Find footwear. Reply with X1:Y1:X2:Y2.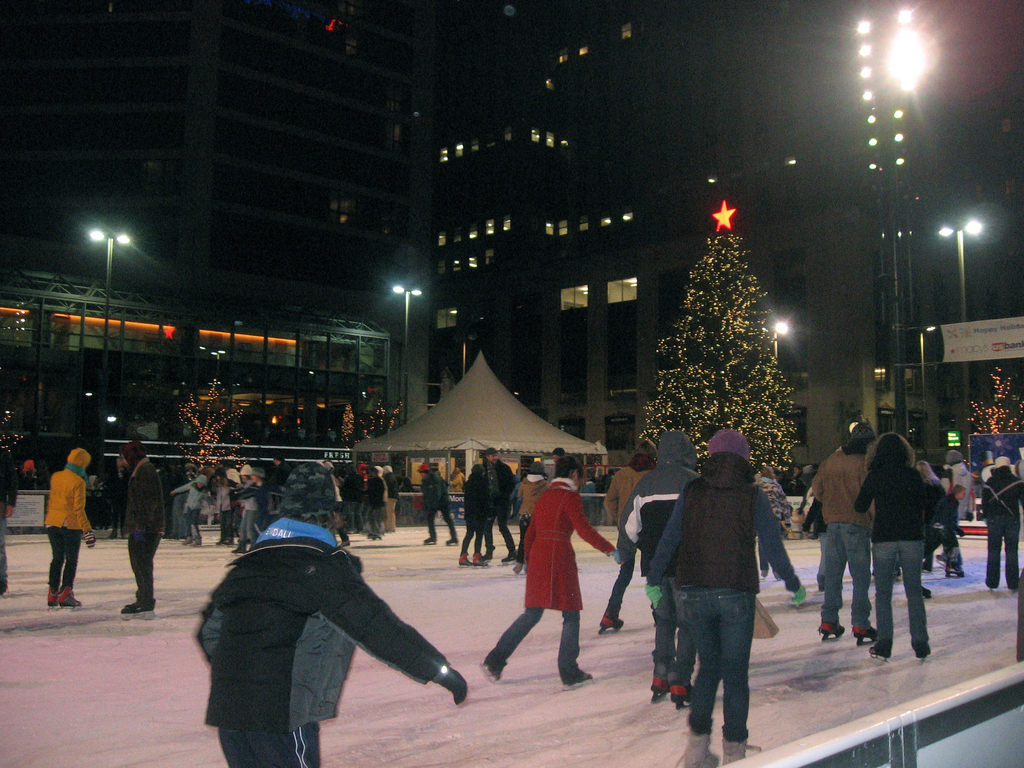
217:535:226:544.
